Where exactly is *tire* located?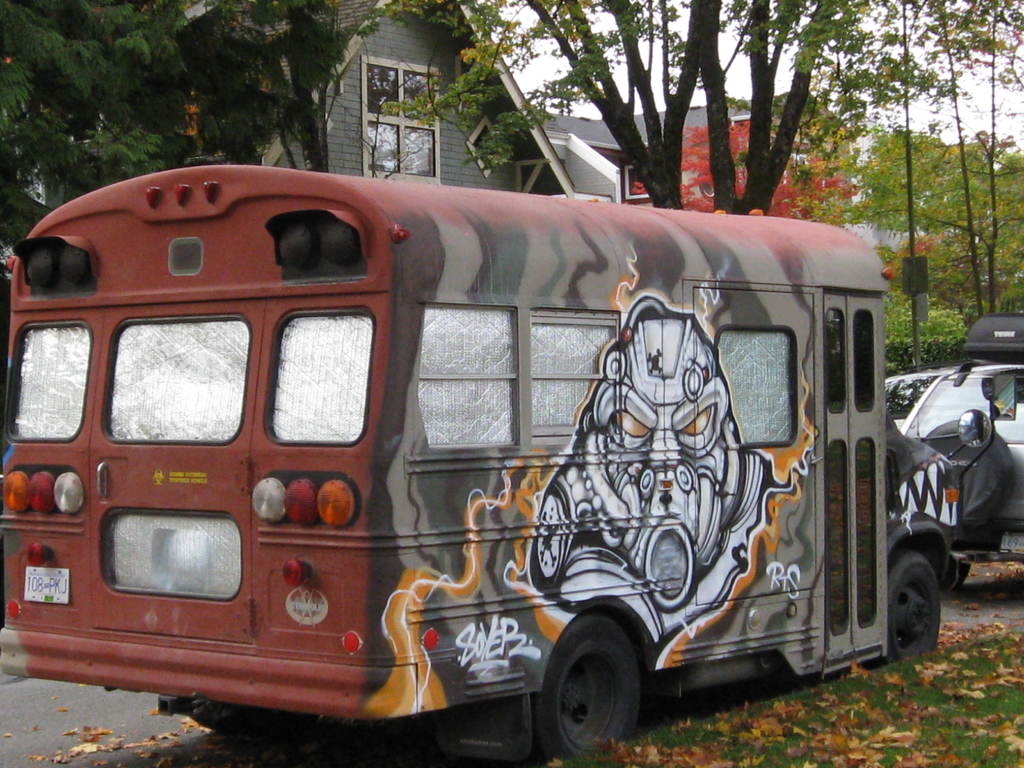
Its bounding box is x1=538, y1=614, x2=641, y2=760.
